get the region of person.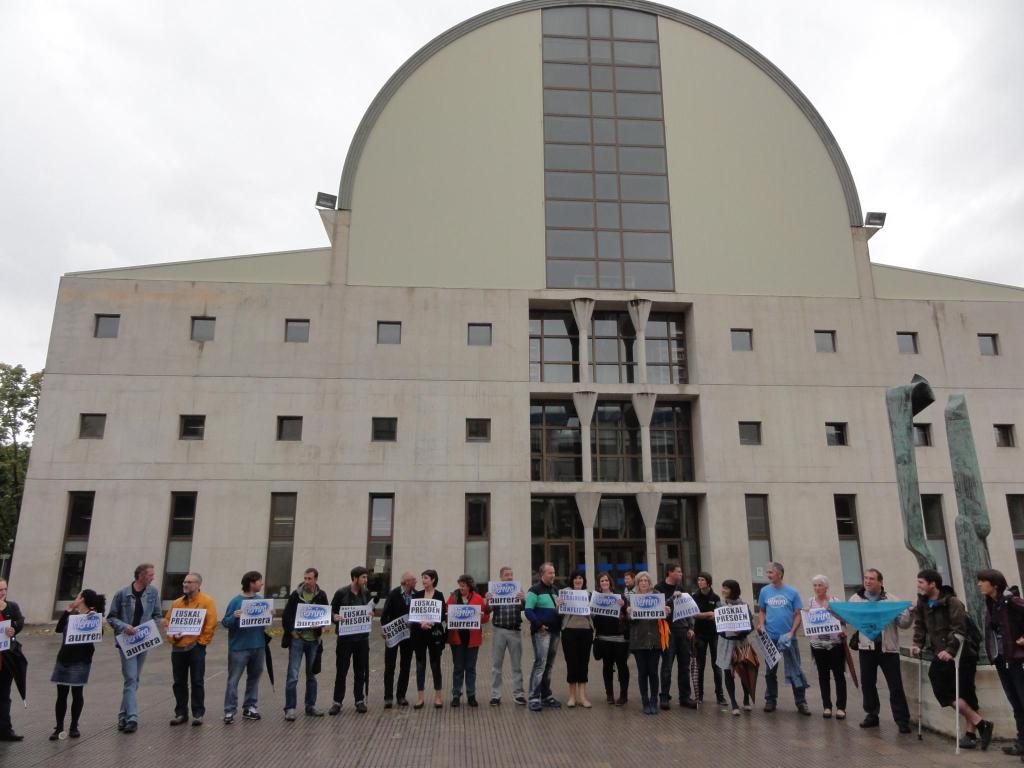
{"x1": 555, "y1": 572, "x2": 595, "y2": 708}.
